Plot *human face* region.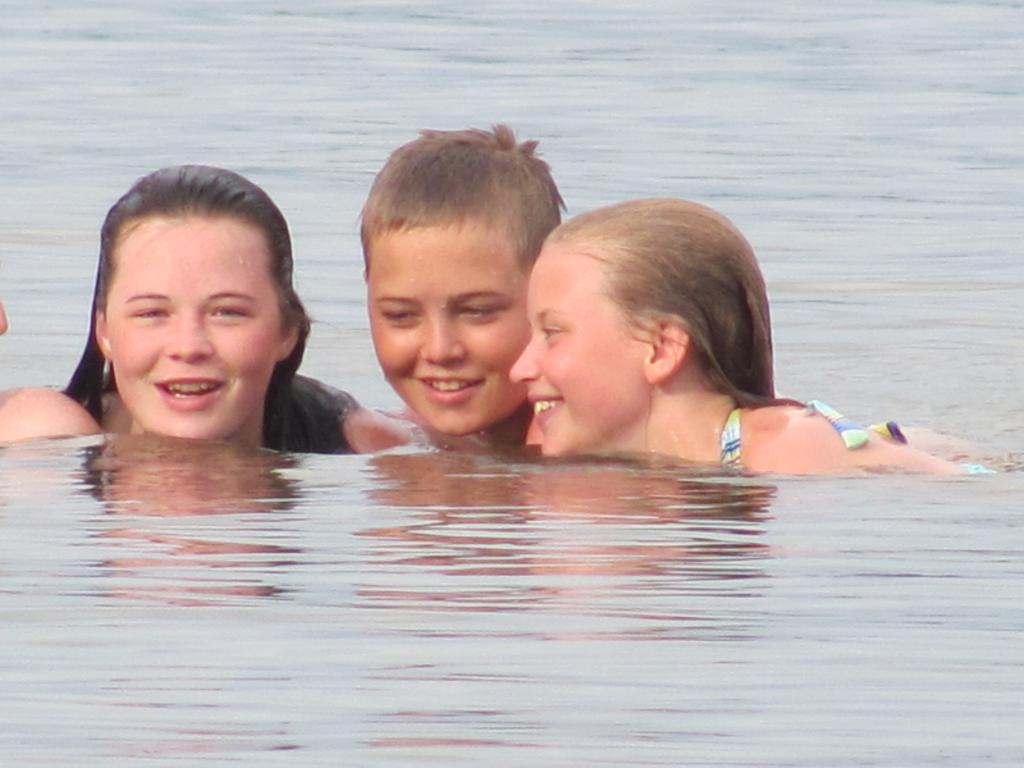
Plotted at 508/248/652/462.
